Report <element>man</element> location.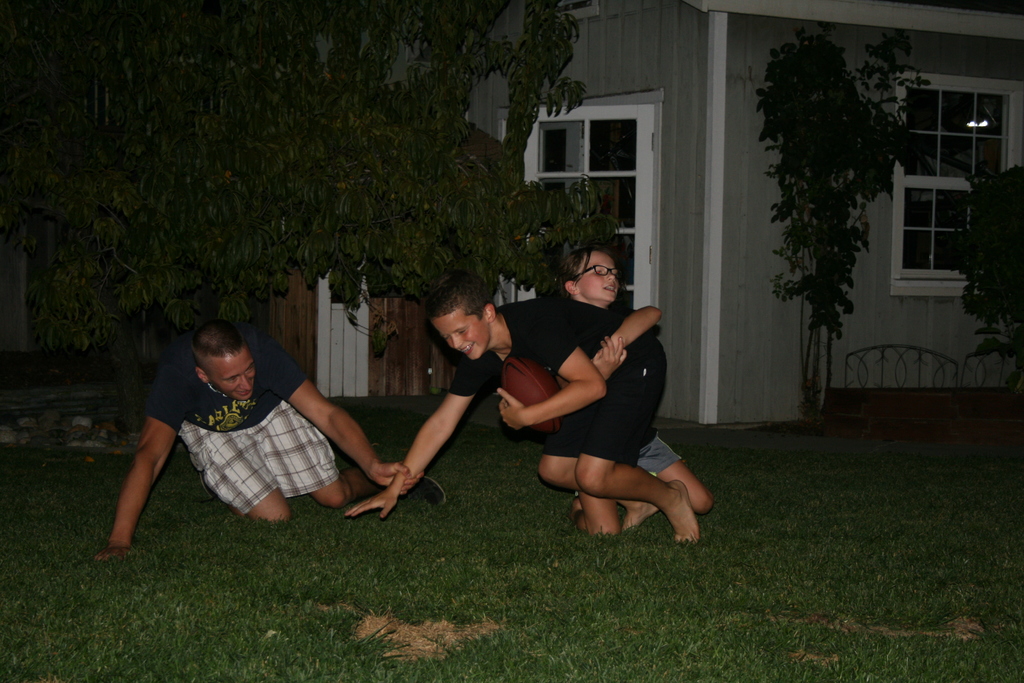
Report: (left=97, top=317, right=408, bottom=541).
